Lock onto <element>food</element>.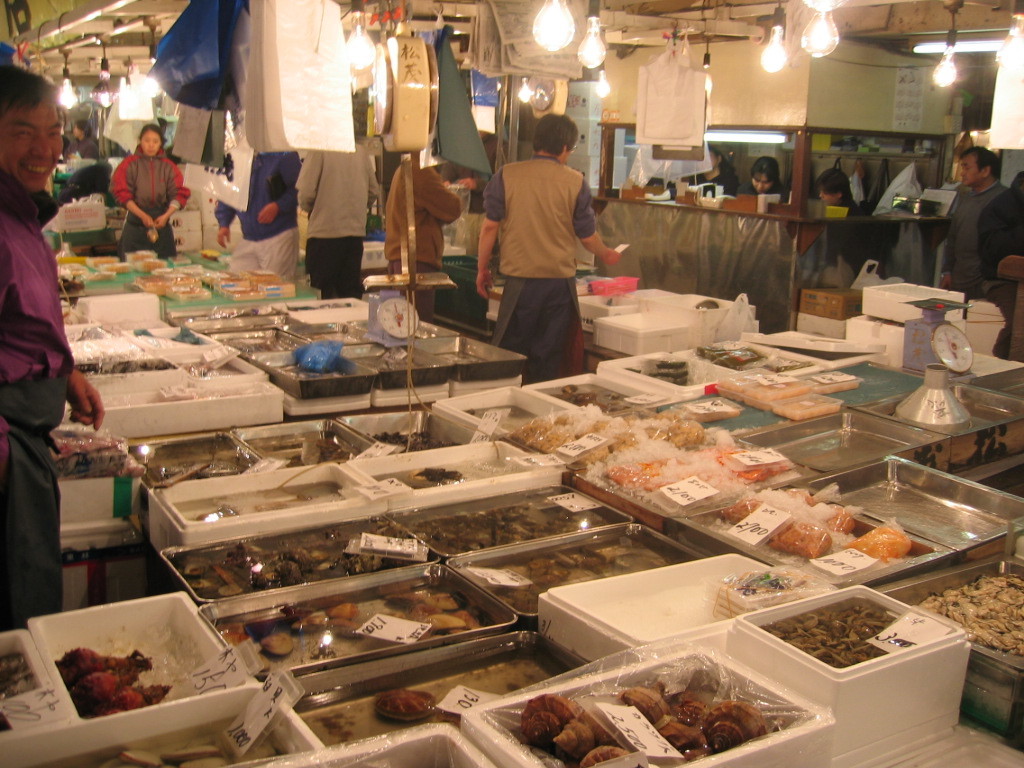
Locked: [x1=407, y1=498, x2=606, y2=558].
